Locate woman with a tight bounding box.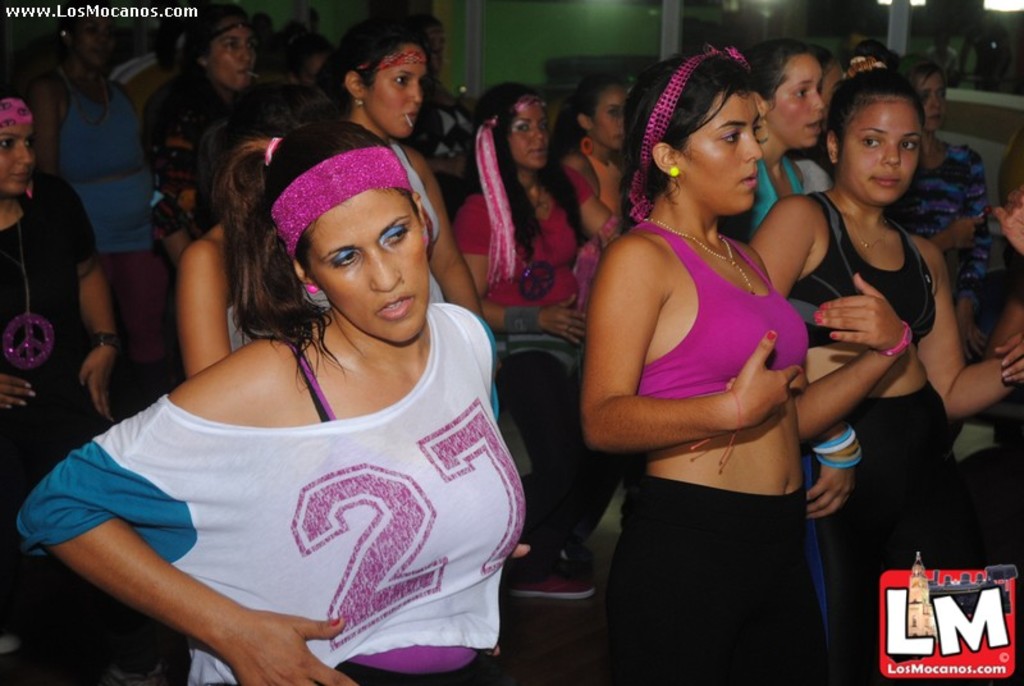
(0,87,134,685).
